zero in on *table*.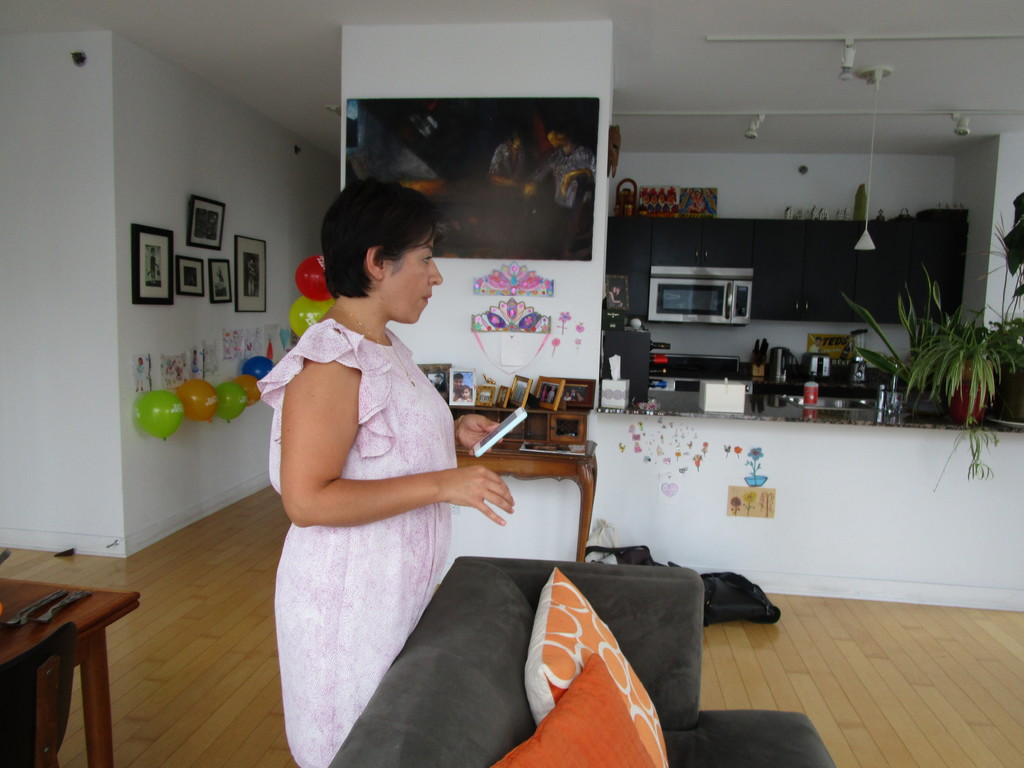
Zeroed in: box=[0, 543, 139, 767].
